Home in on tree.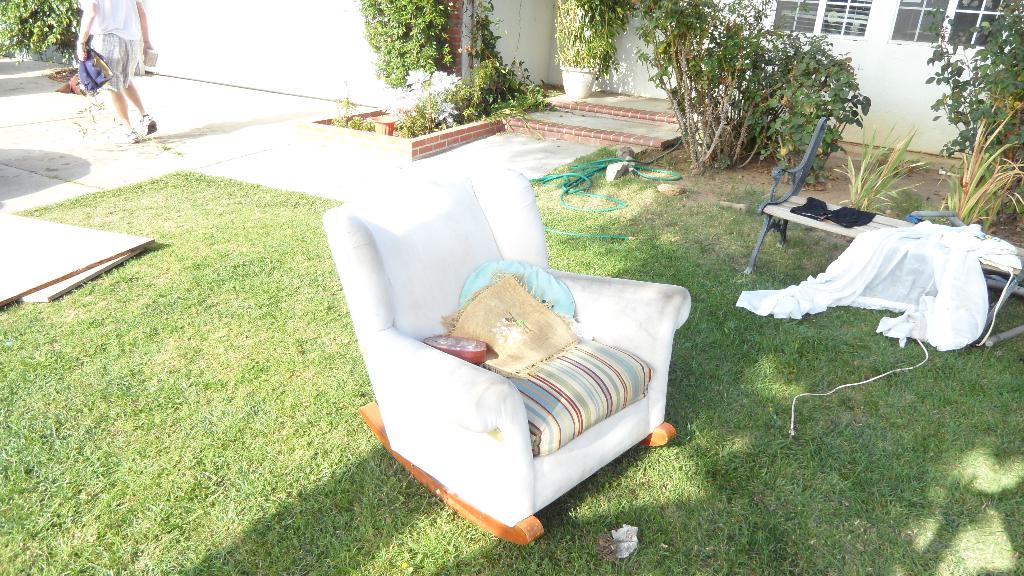
Homed in at [354,0,529,125].
